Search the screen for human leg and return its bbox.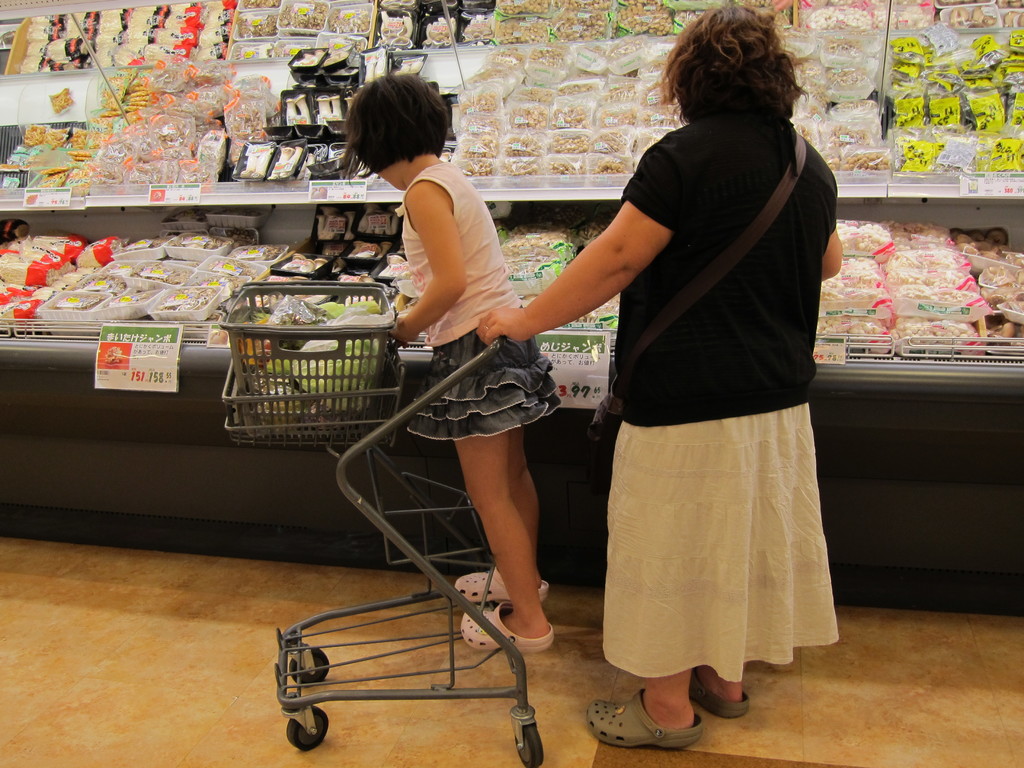
Found: 454, 423, 554, 649.
